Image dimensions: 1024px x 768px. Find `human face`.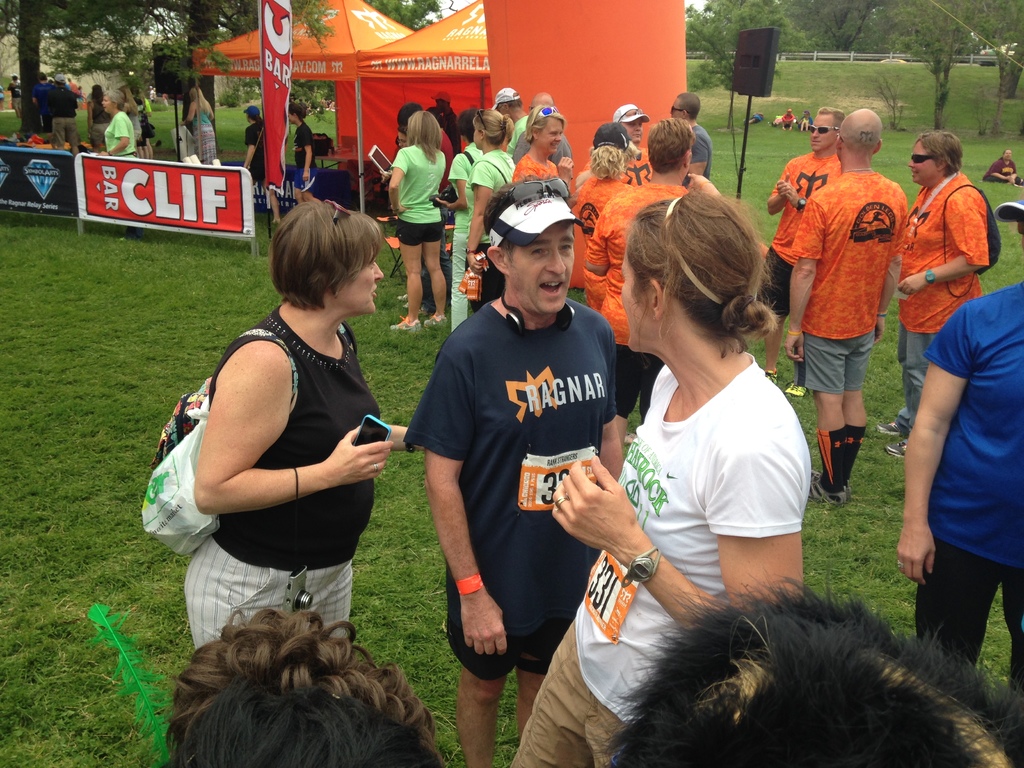
{"x1": 908, "y1": 141, "x2": 939, "y2": 182}.
